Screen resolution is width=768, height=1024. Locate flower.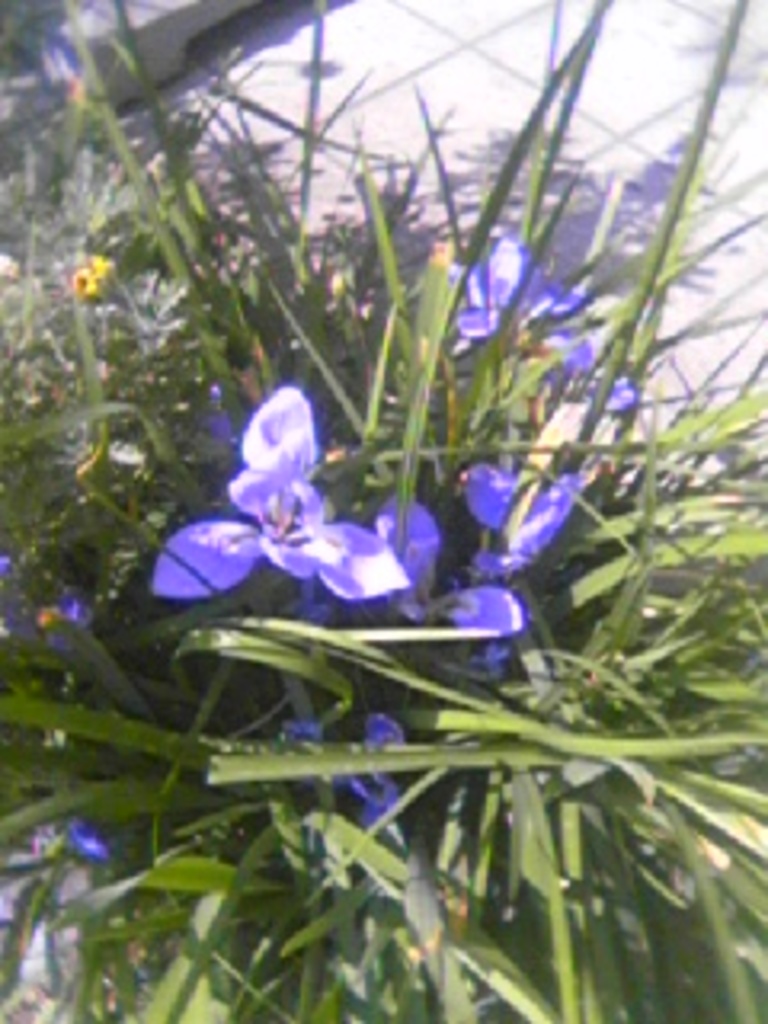
x1=144 y1=374 x2=406 y2=595.
